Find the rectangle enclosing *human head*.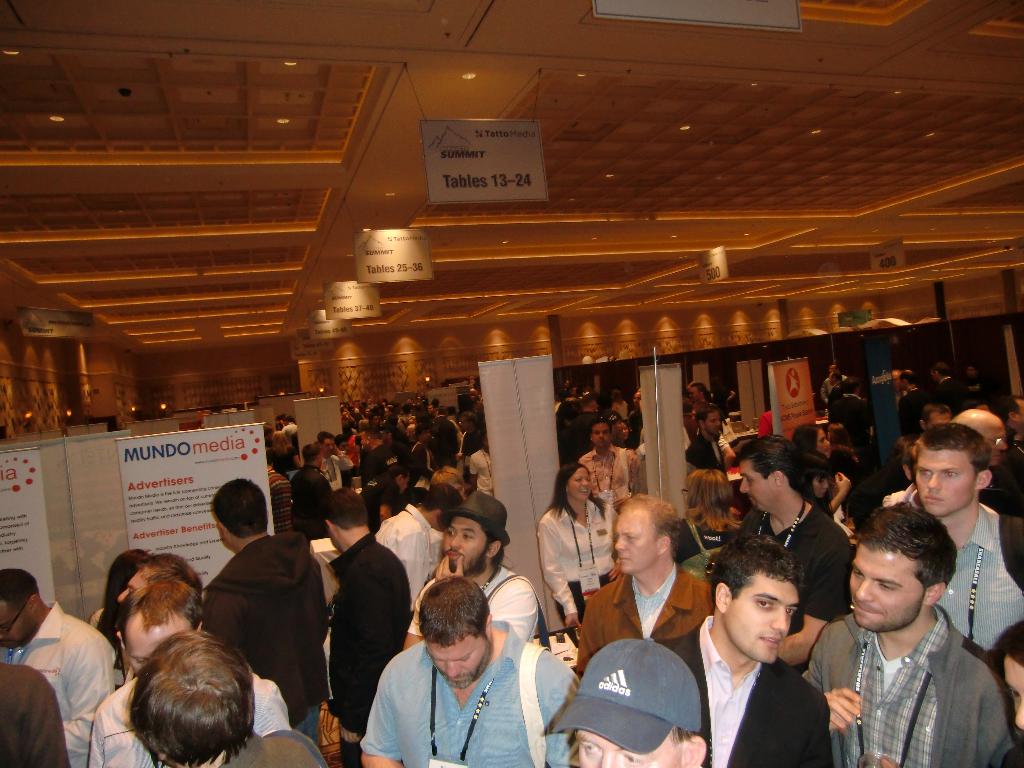
bbox=[612, 389, 623, 401].
